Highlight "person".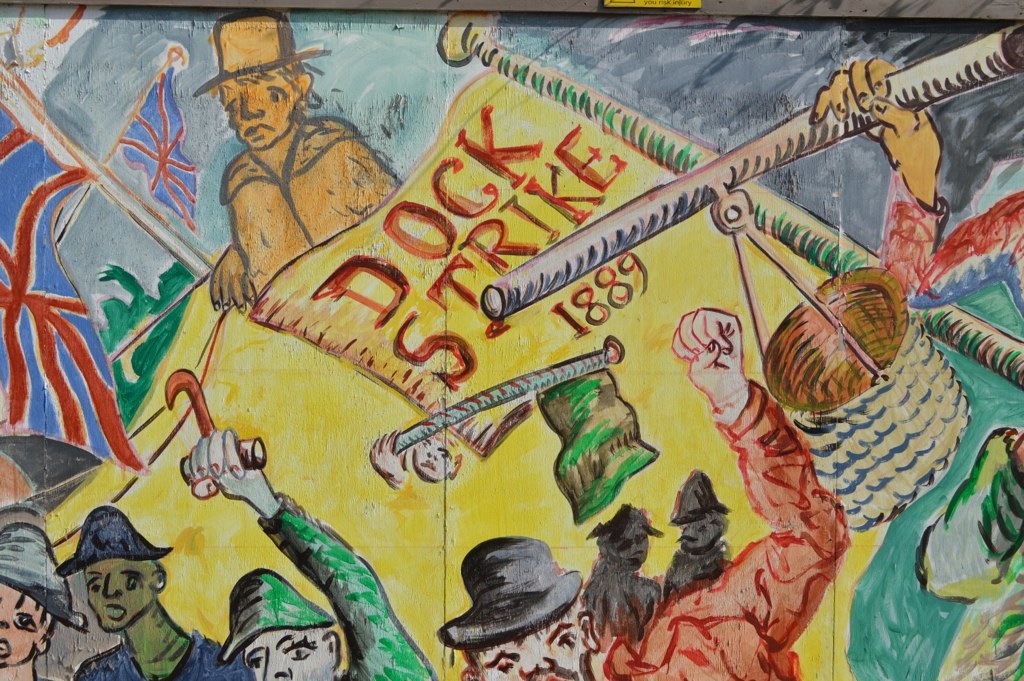
Highlighted region: BBox(55, 509, 259, 680).
